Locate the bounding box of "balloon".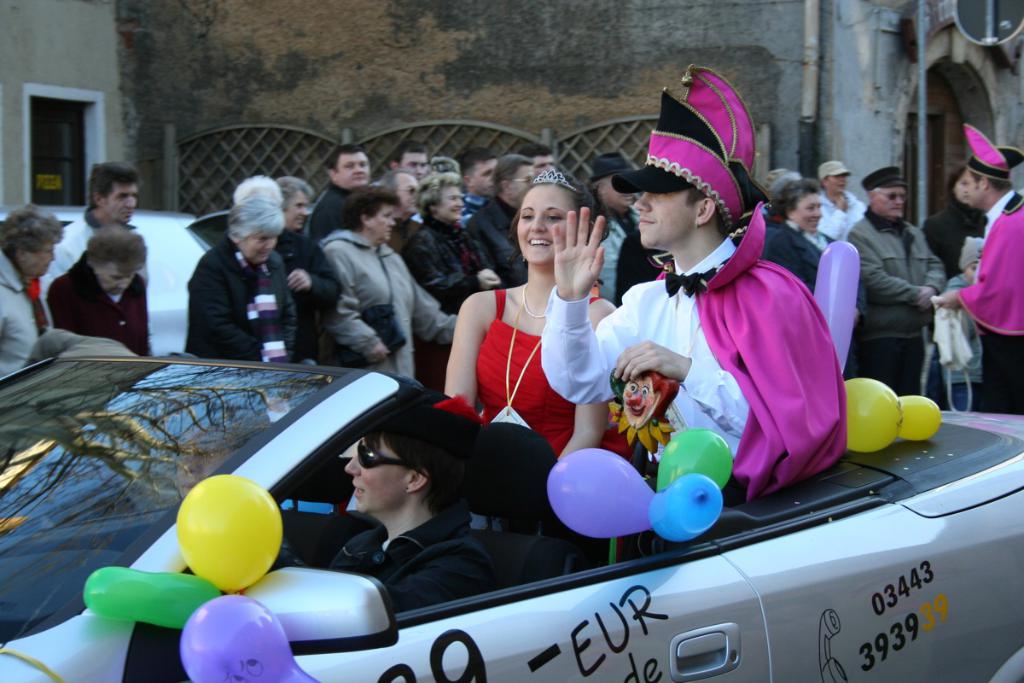
Bounding box: 844,375,901,454.
